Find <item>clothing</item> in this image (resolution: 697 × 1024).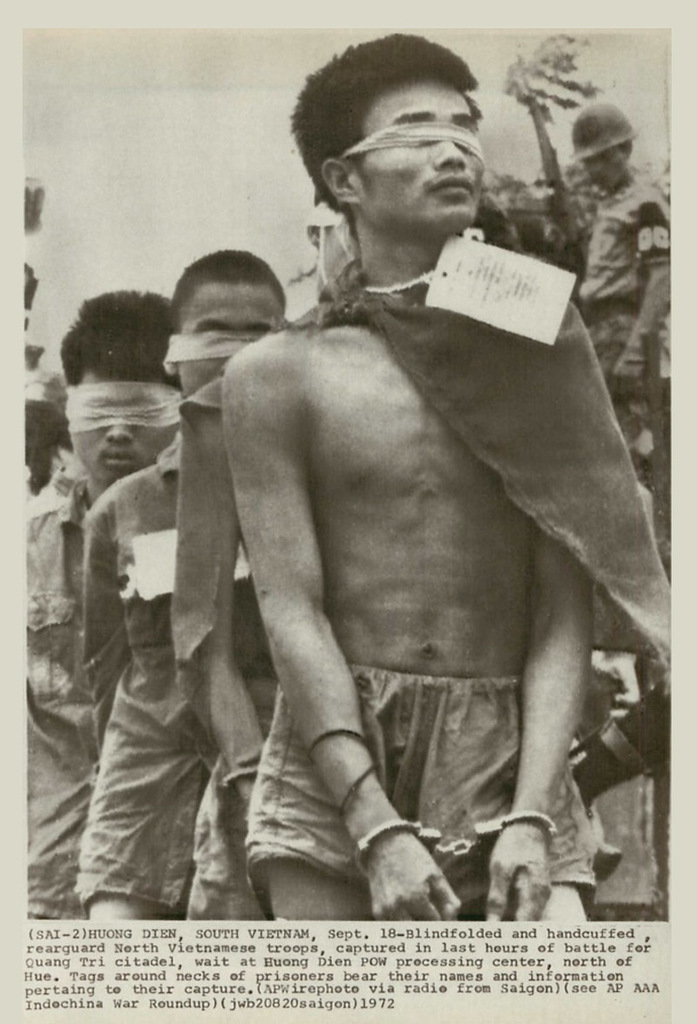
[x1=185, y1=678, x2=273, y2=919].
